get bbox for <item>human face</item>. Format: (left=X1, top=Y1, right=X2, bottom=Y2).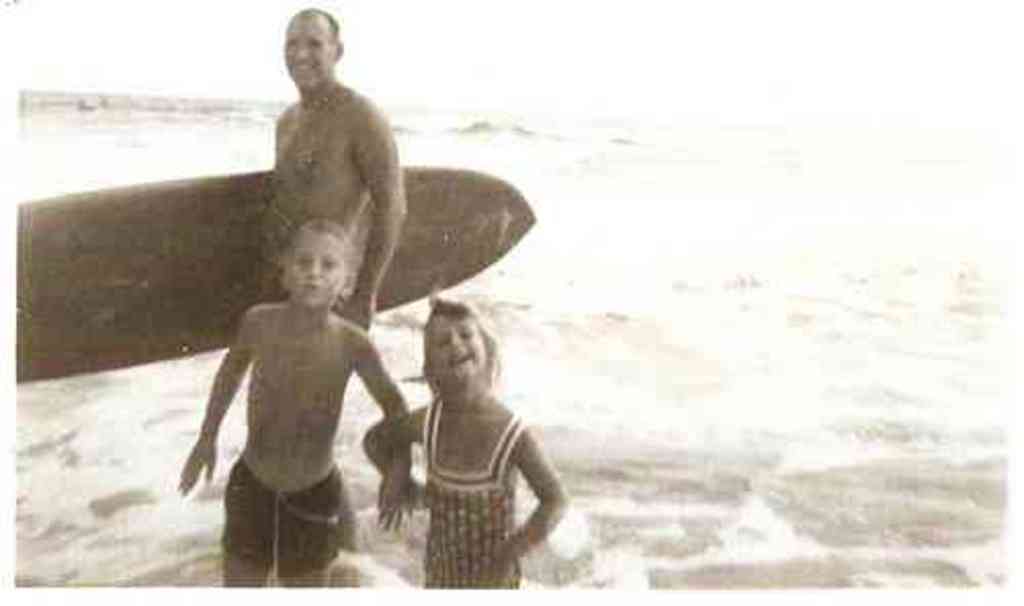
(left=281, top=14, right=338, bottom=92).
